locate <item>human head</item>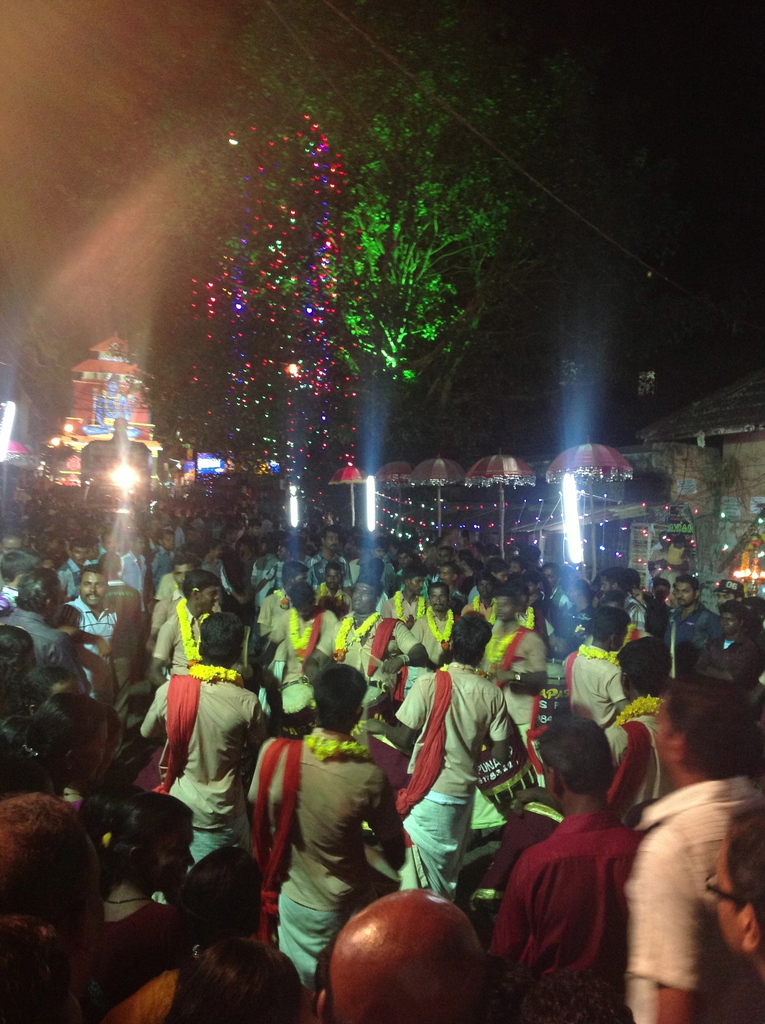
(x1=313, y1=888, x2=488, y2=1023)
